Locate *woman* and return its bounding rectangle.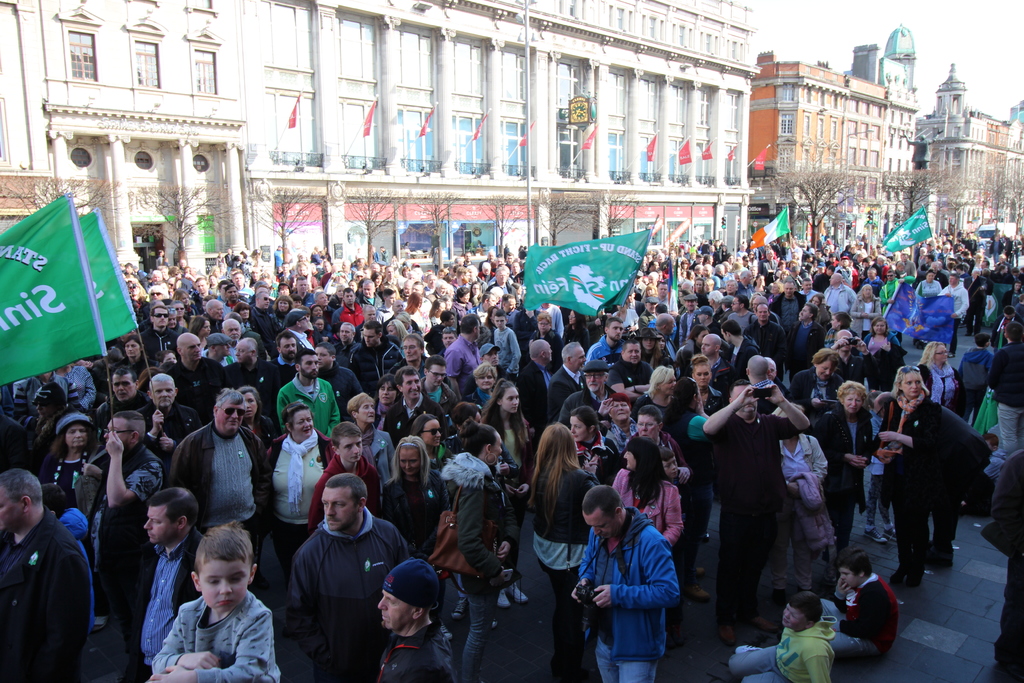
<region>788, 347, 834, 416</region>.
